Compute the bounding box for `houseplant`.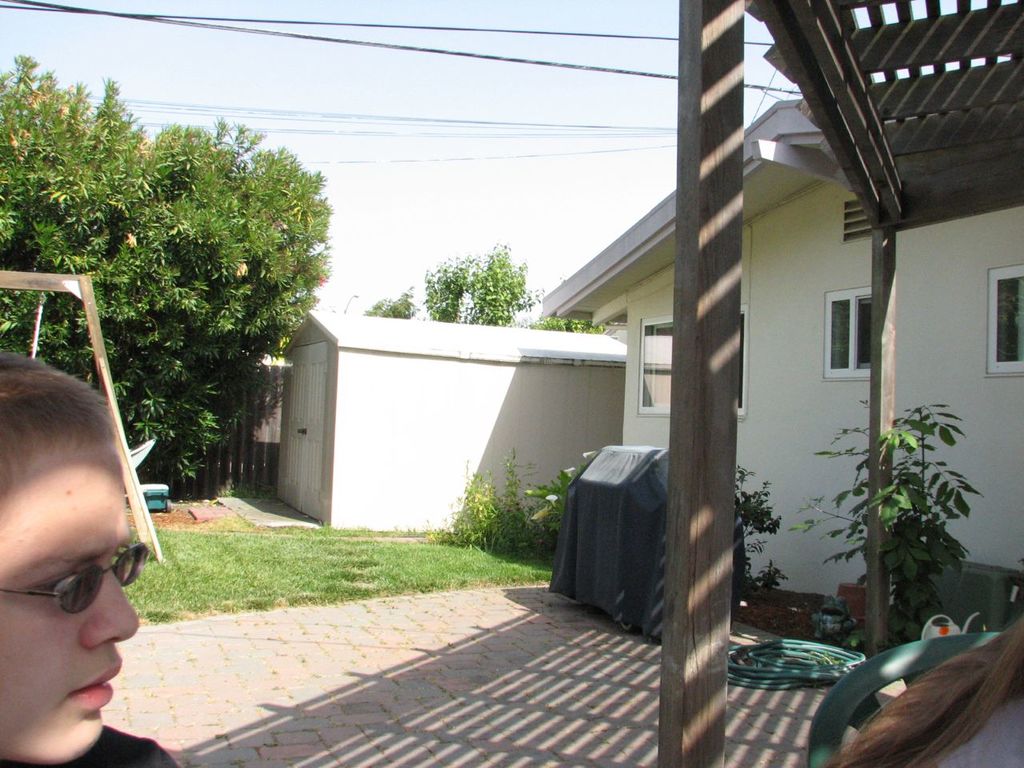
detection(439, 449, 577, 559).
